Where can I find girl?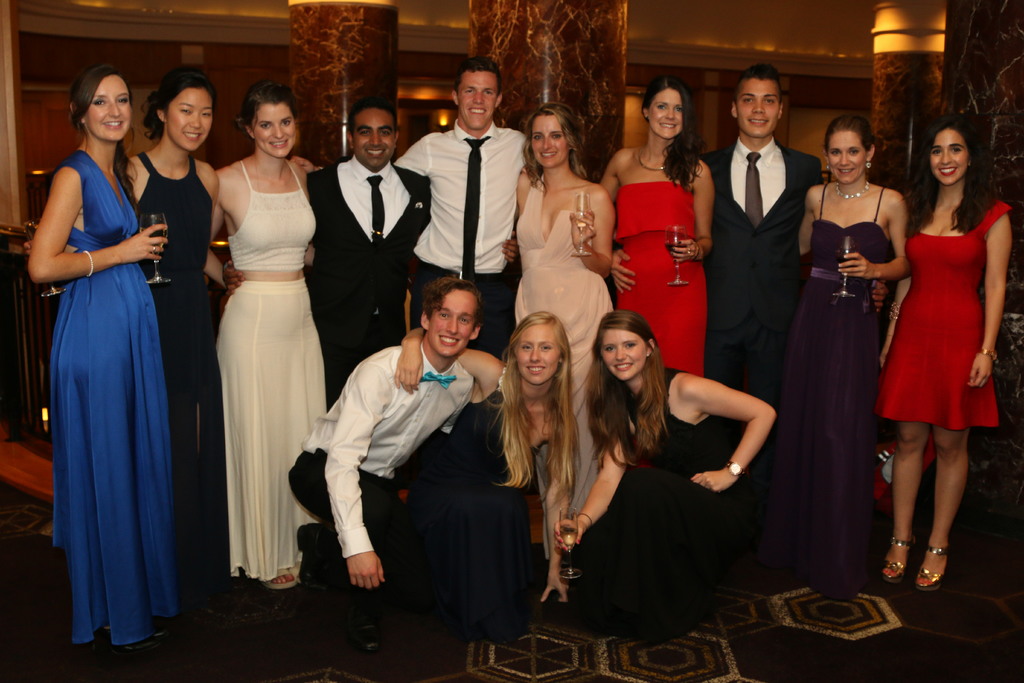
You can find it at 391, 304, 582, 639.
